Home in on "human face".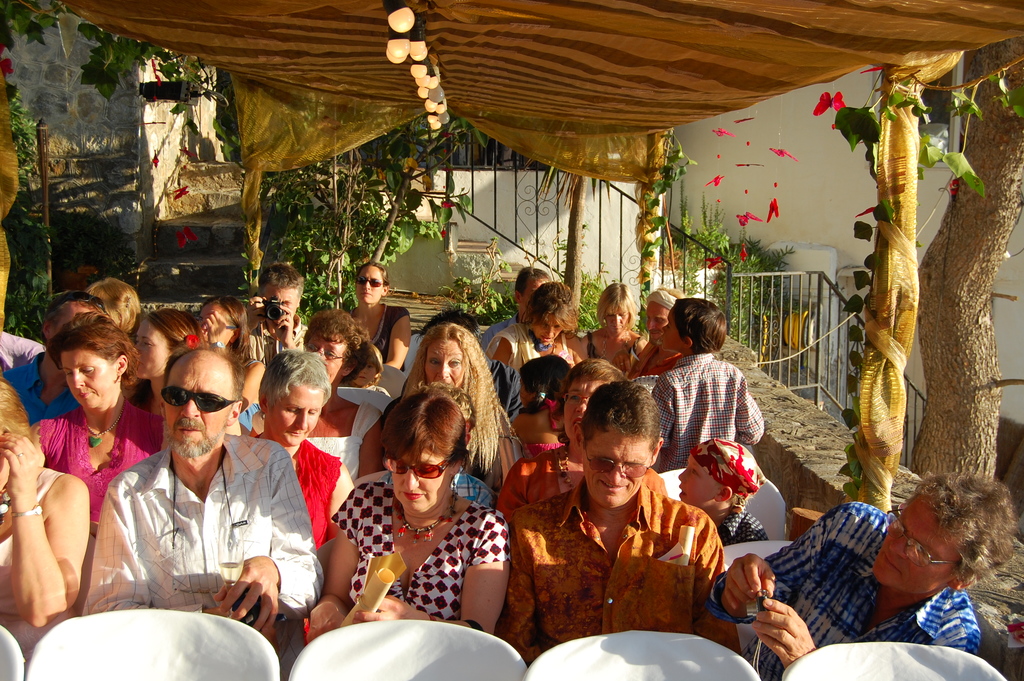
Homed in at rect(563, 373, 611, 438).
